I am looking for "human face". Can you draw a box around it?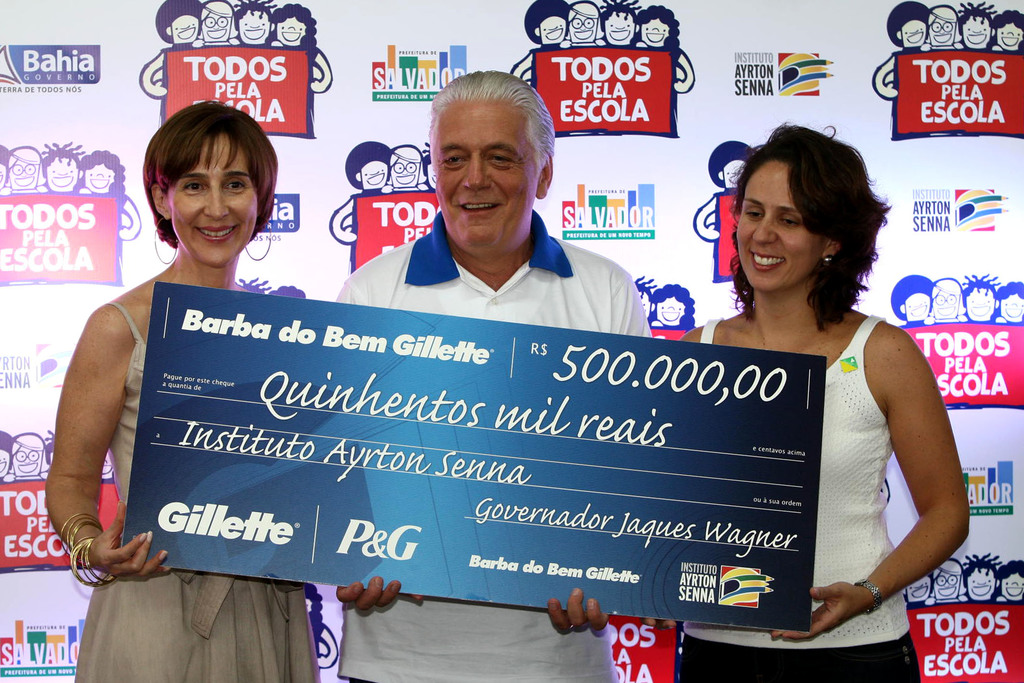
Sure, the bounding box is (278,15,308,47).
